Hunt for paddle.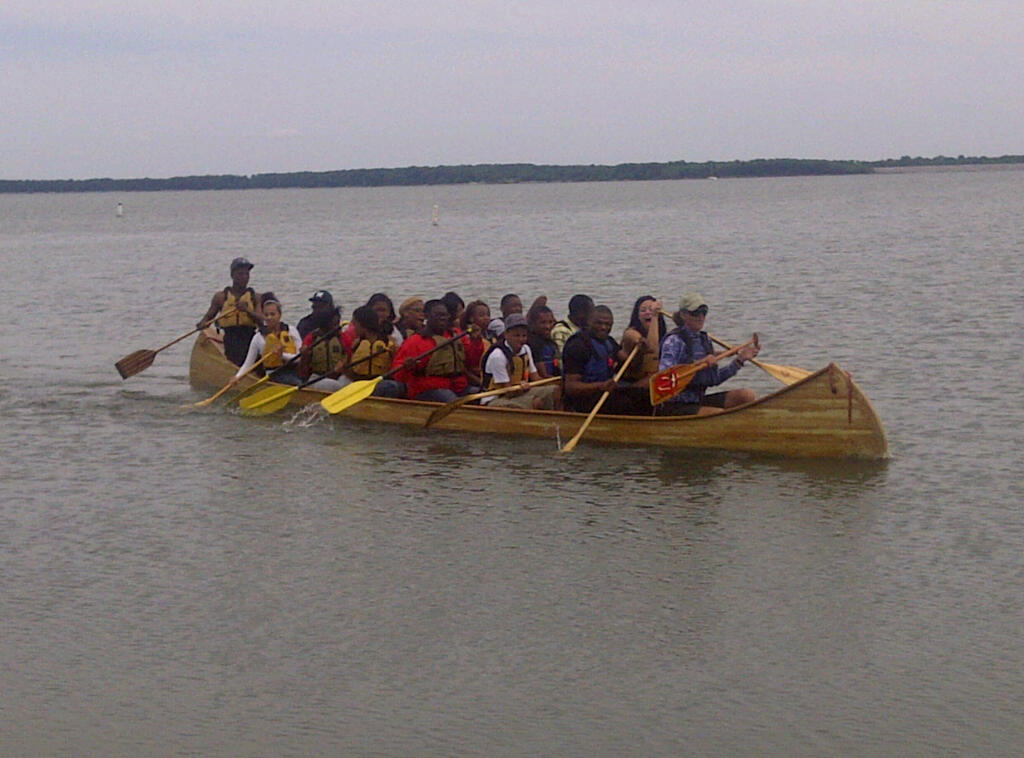
Hunted down at left=525, top=295, right=548, bottom=322.
